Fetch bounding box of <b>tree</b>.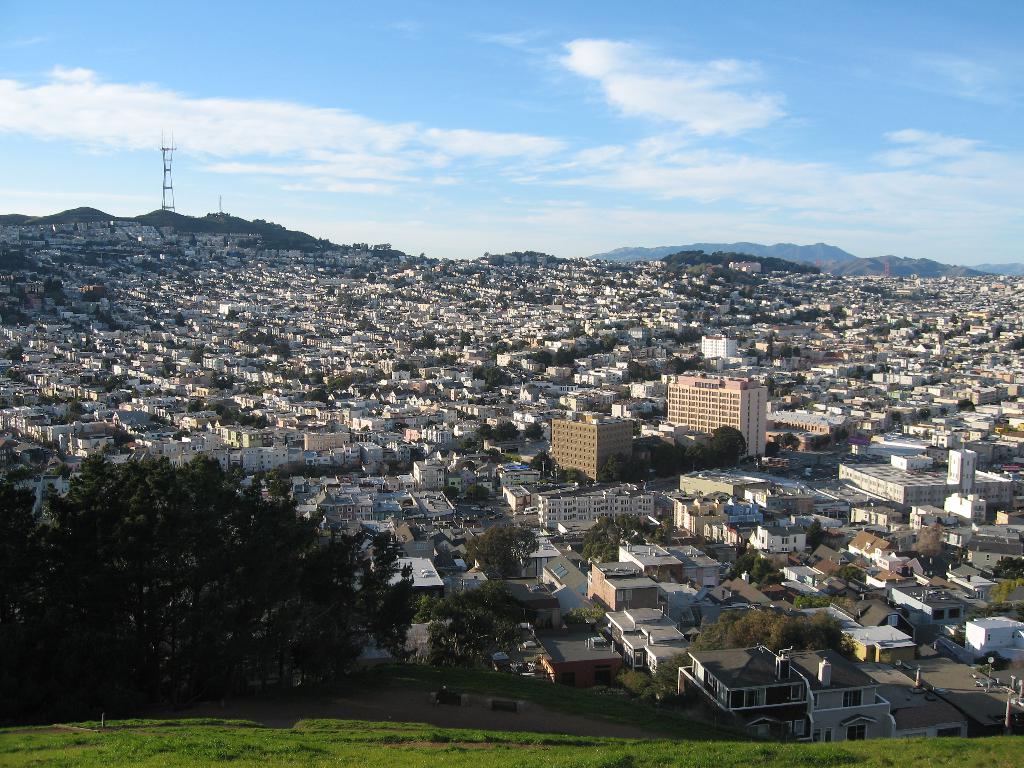
Bbox: [915, 517, 945, 558].
